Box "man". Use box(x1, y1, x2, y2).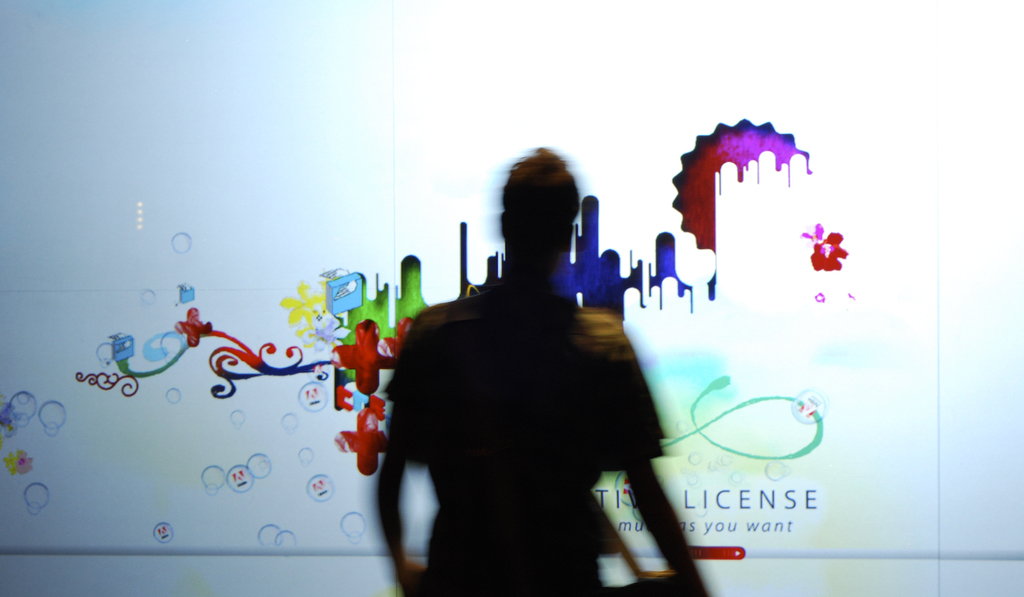
box(376, 146, 673, 579).
